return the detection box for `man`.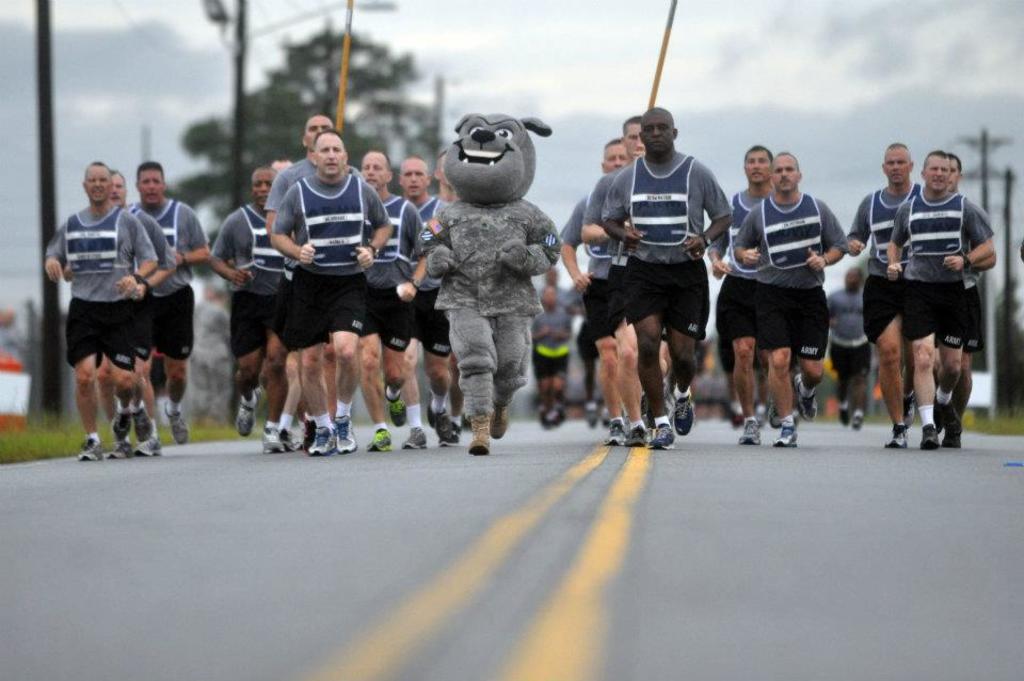
x1=884, y1=152, x2=990, y2=448.
